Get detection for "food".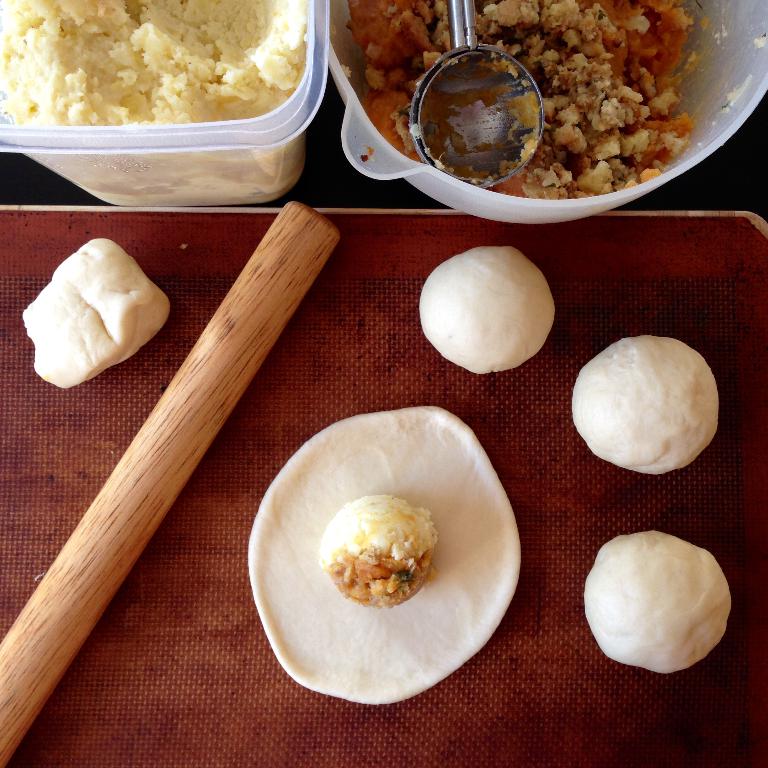
Detection: locate(0, 0, 310, 210).
